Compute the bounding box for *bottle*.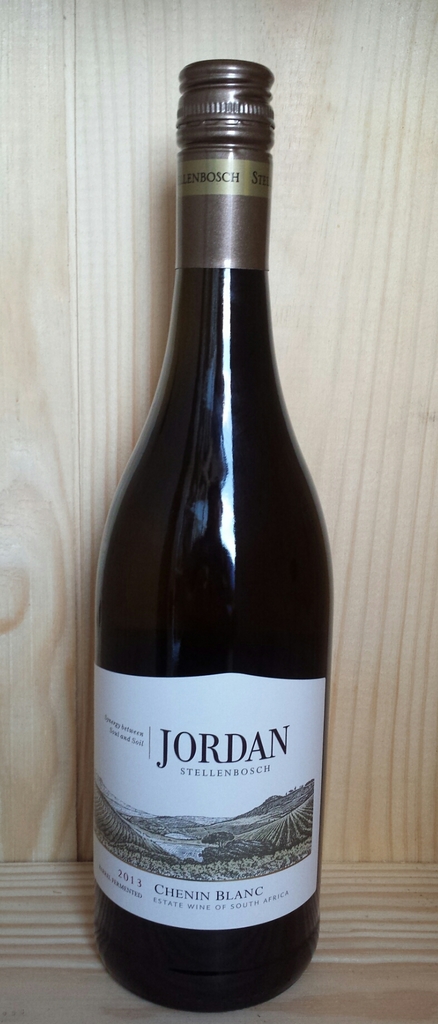
detection(94, 52, 340, 1018).
